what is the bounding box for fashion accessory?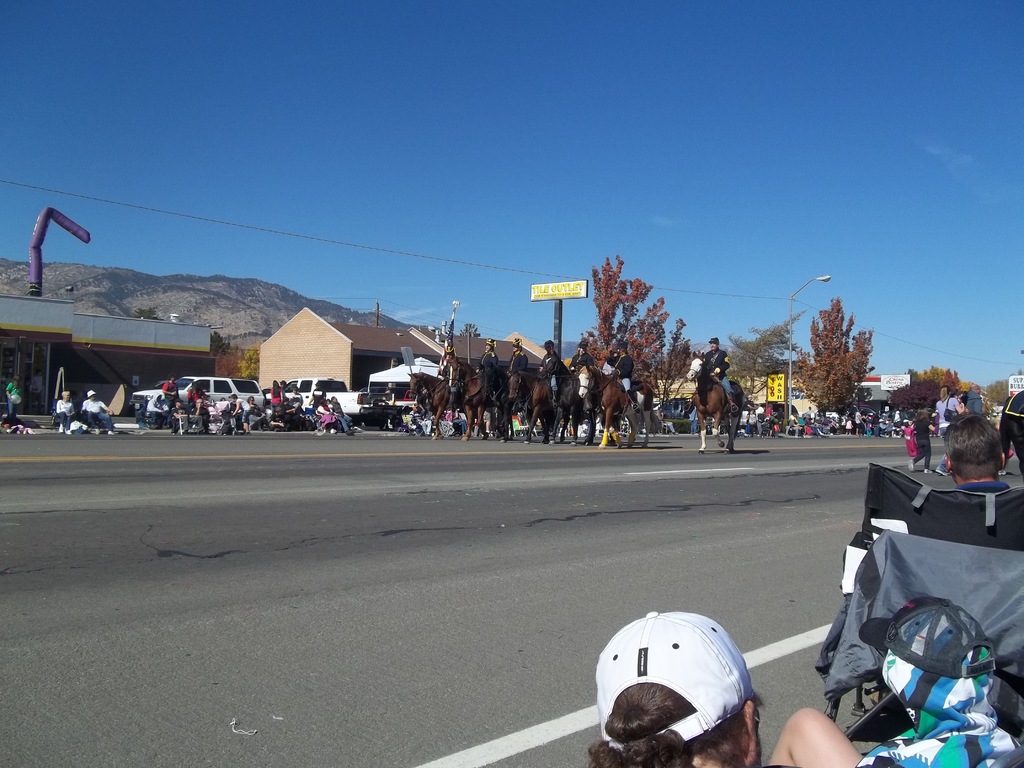
<bbox>904, 418, 913, 423</bbox>.
